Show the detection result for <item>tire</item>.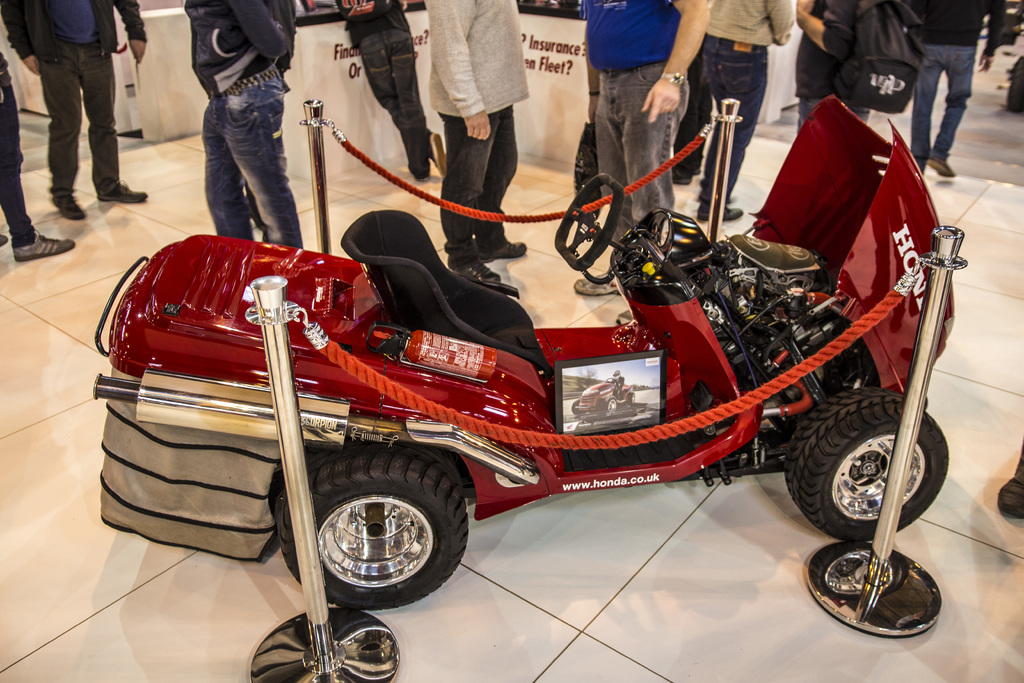
l=298, t=456, r=472, b=614.
